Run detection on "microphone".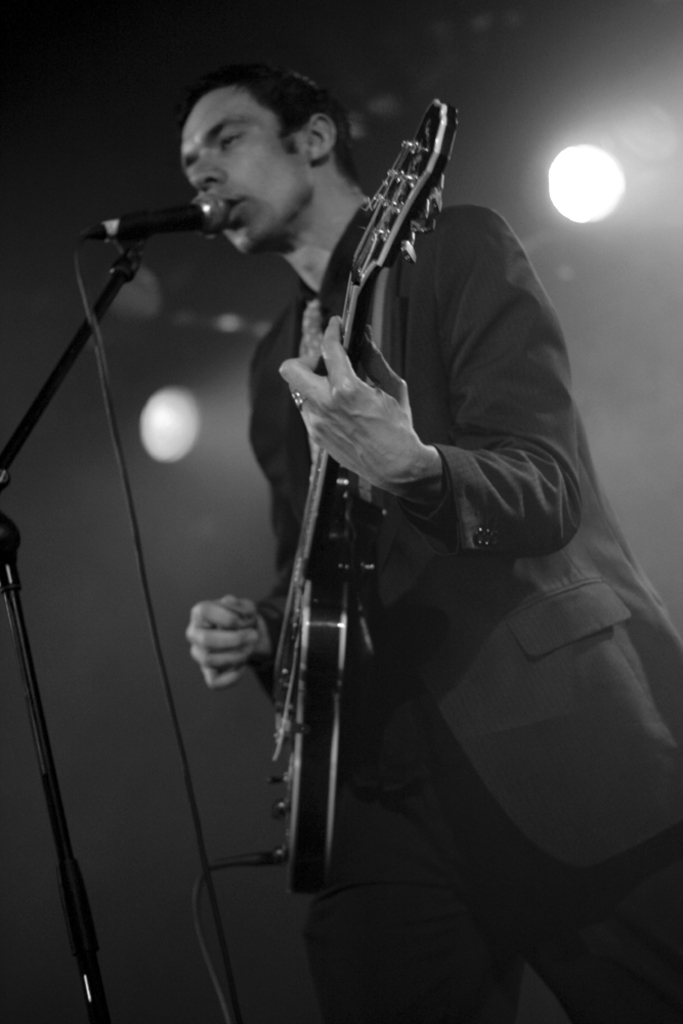
Result: bbox=[80, 188, 230, 251].
